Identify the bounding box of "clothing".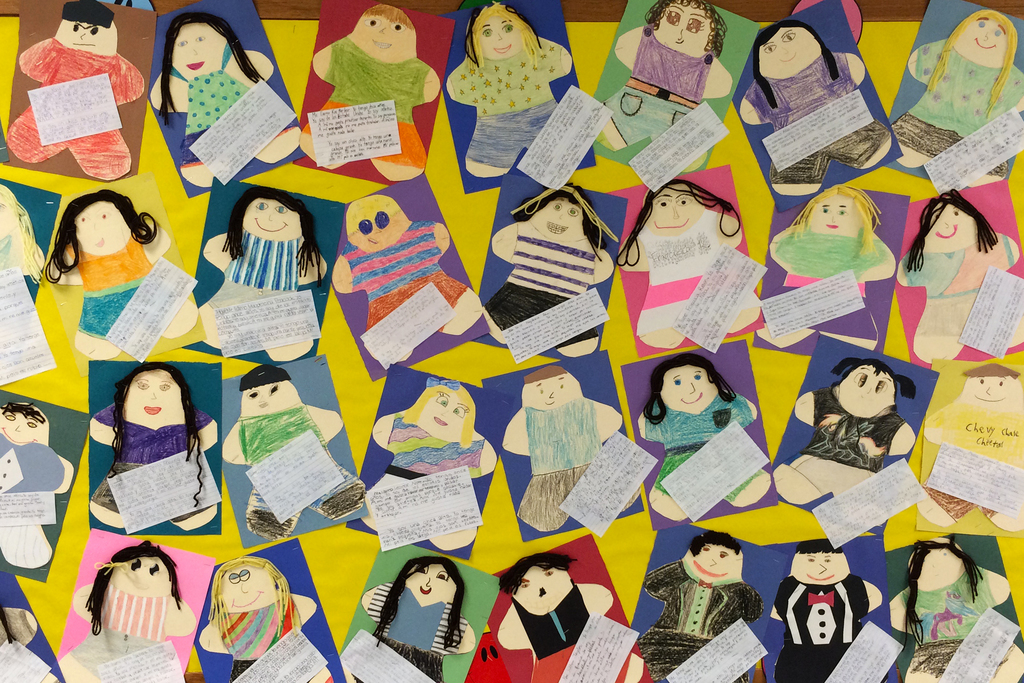
rect(637, 391, 753, 522).
